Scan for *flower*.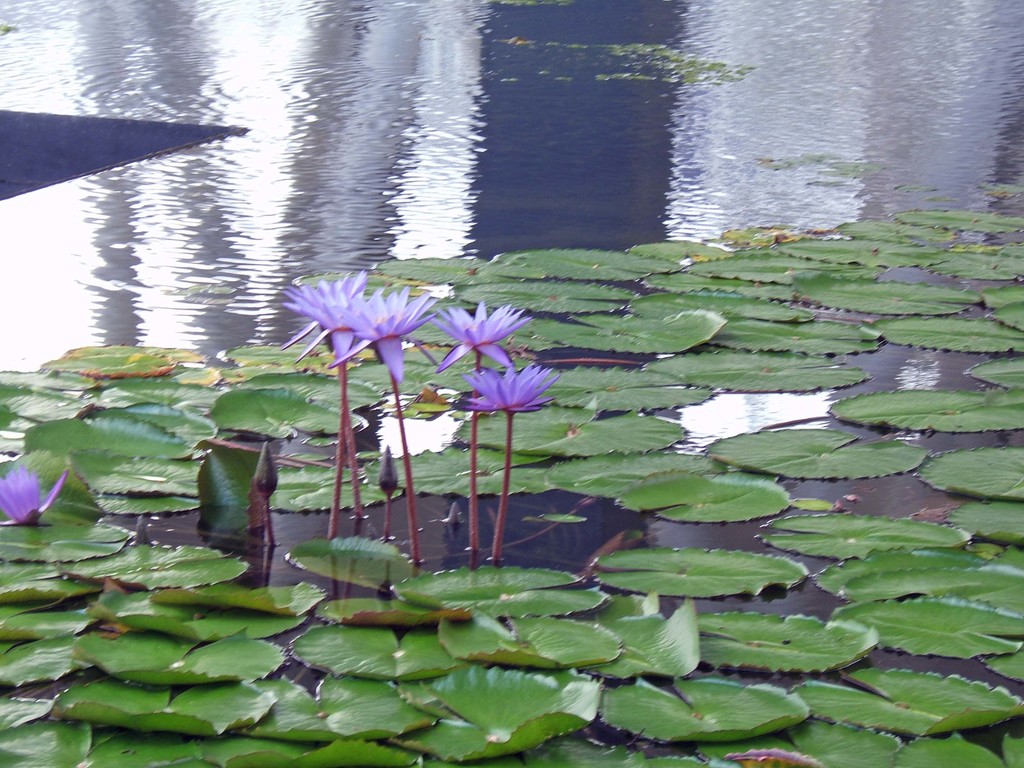
Scan result: <region>324, 284, 442, 383</region>.
